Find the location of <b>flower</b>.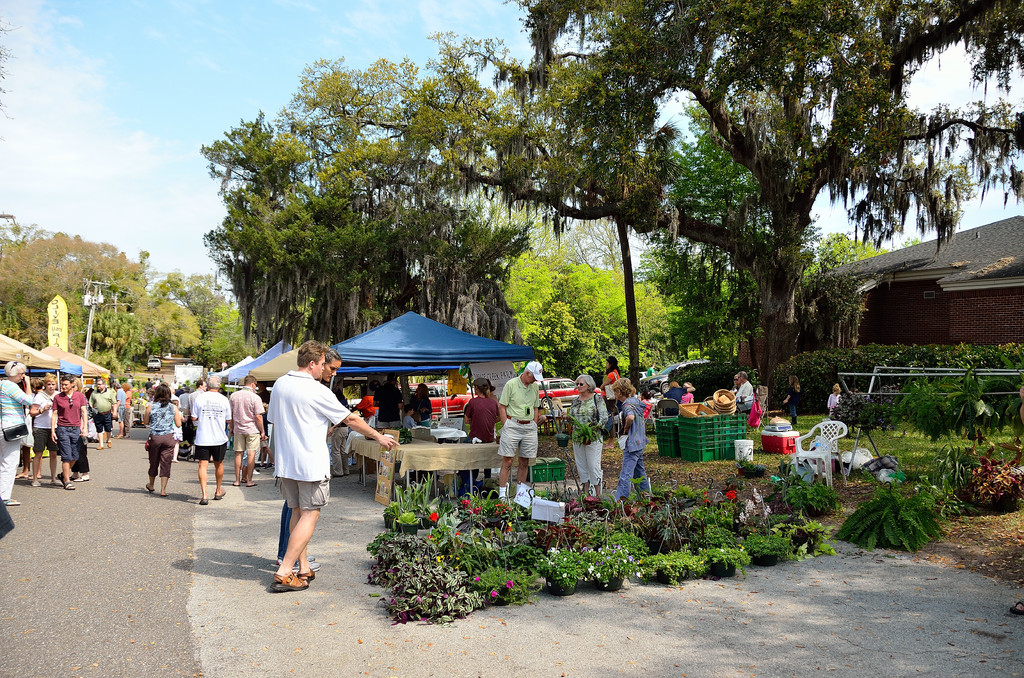
Location: select_region(739, 548, 744, 551).
